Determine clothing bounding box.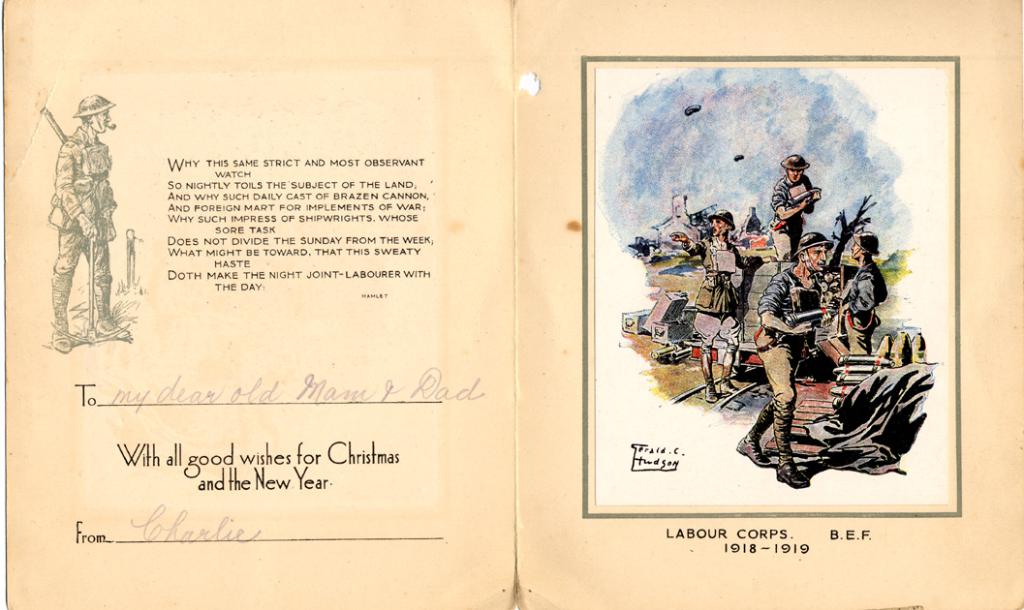
Determined: {"x1": 695, "y1": 220, "x2": 742, "y2": 320}.
